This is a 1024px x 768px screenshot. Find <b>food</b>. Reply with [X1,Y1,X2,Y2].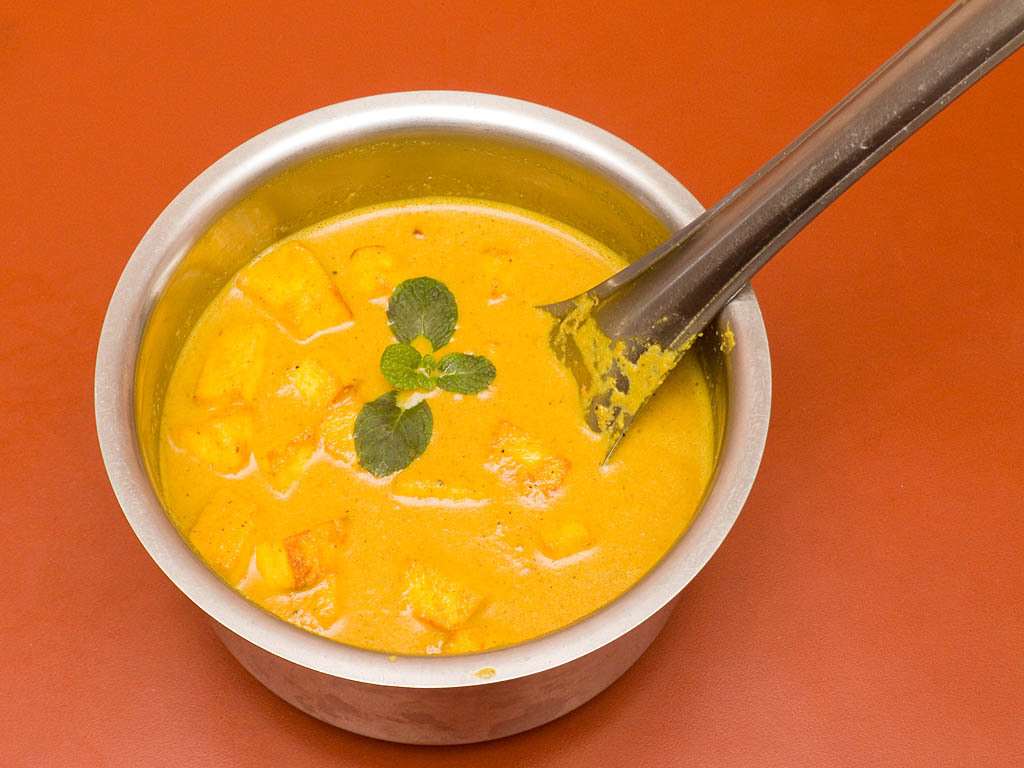
[89,211,697,636].
